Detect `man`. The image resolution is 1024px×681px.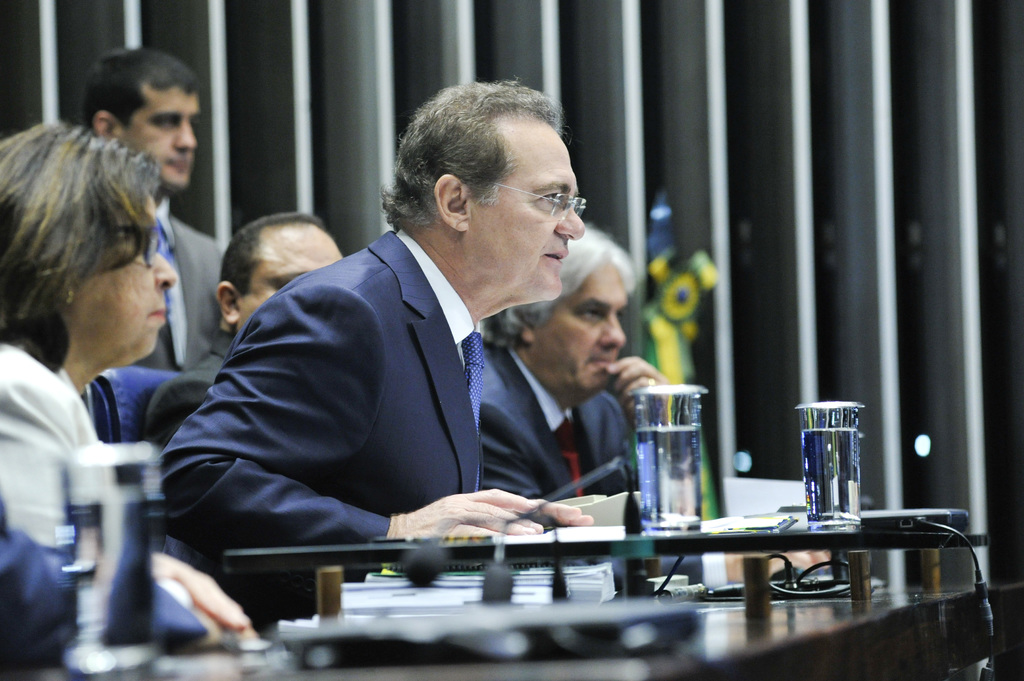
bbox=[79, 49, 225, 369].
